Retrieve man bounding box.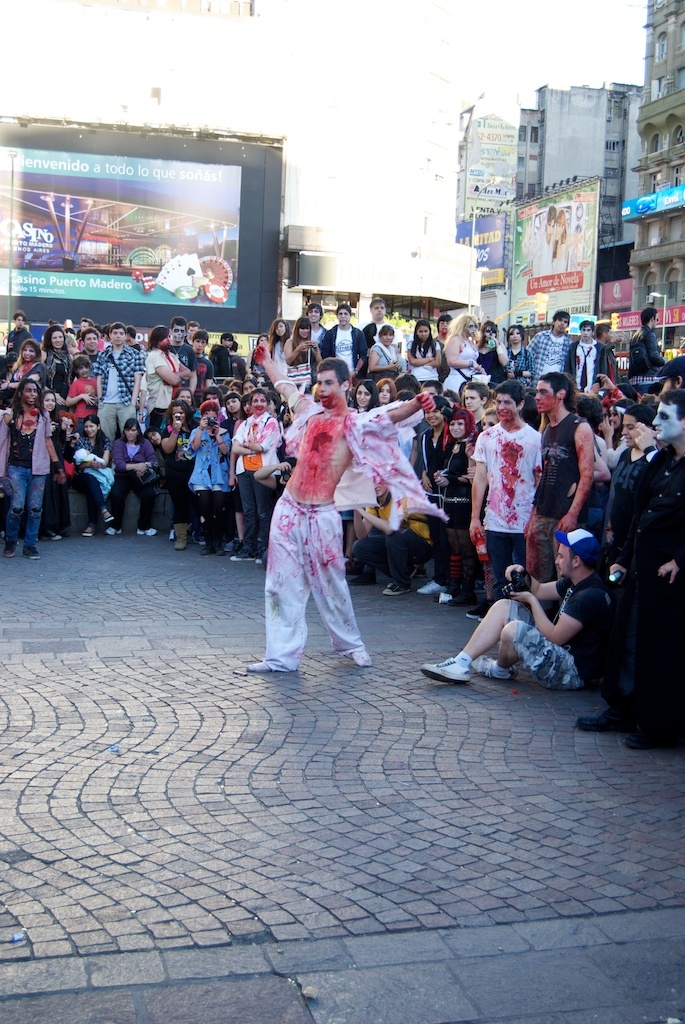
Bounding box: pyautogui.locateOnScreen(426, 522, 603, 690).
